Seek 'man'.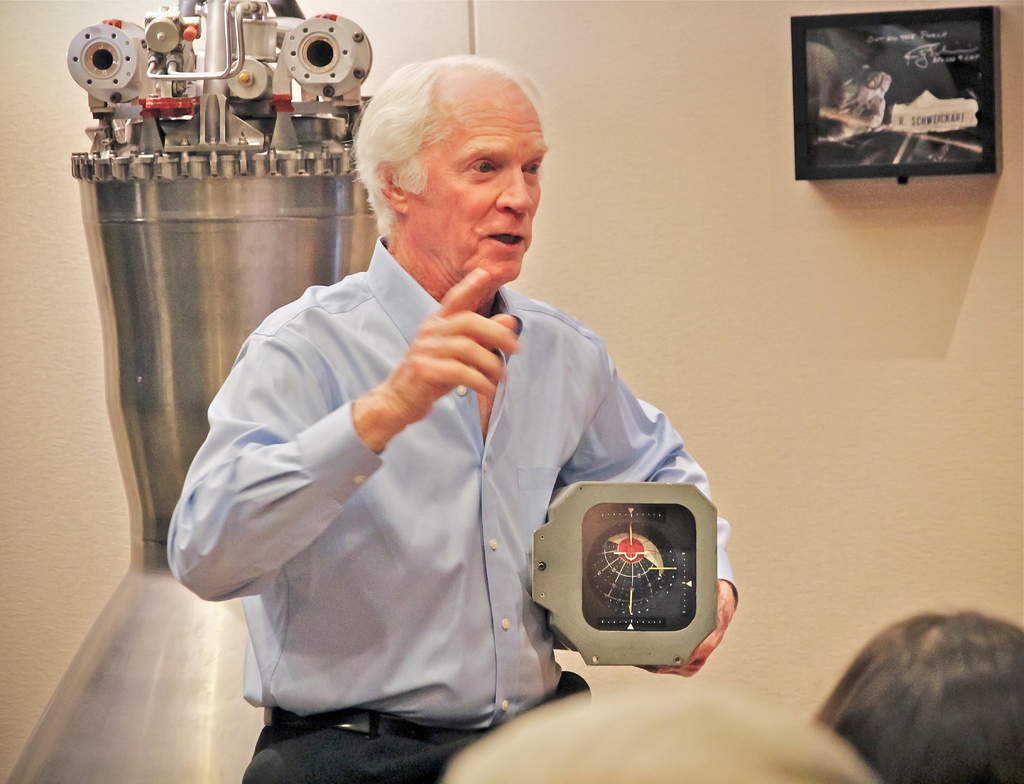
177, 61, 728, 730.
